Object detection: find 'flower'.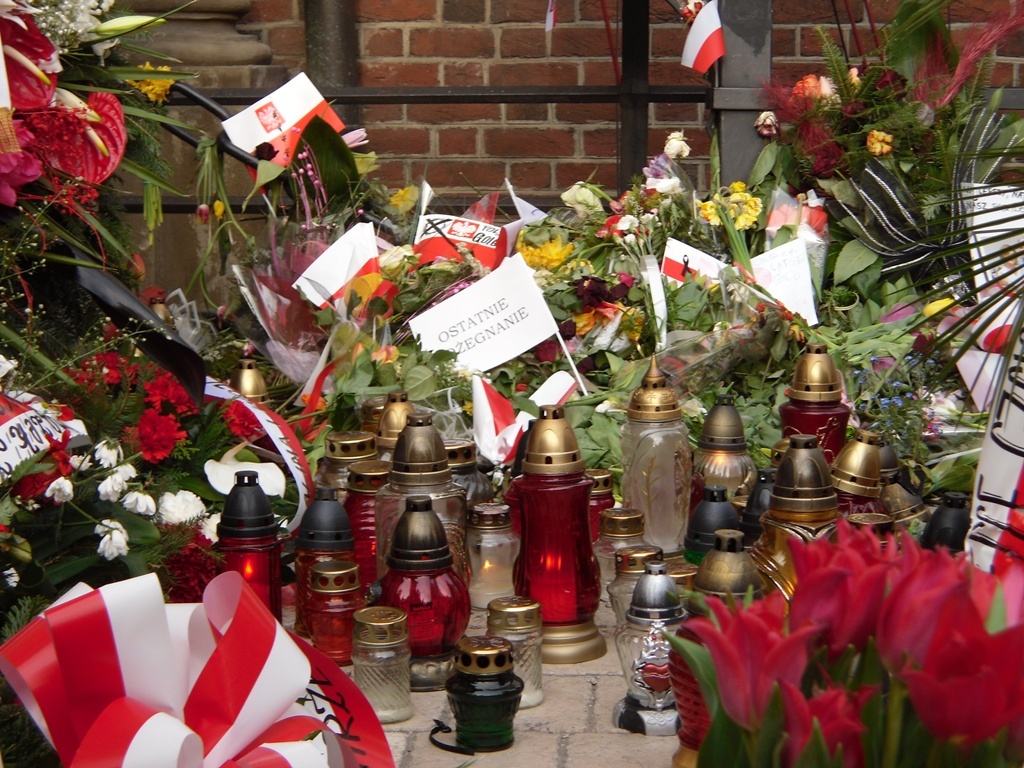
l=99, t=472, r=124, b=500.
